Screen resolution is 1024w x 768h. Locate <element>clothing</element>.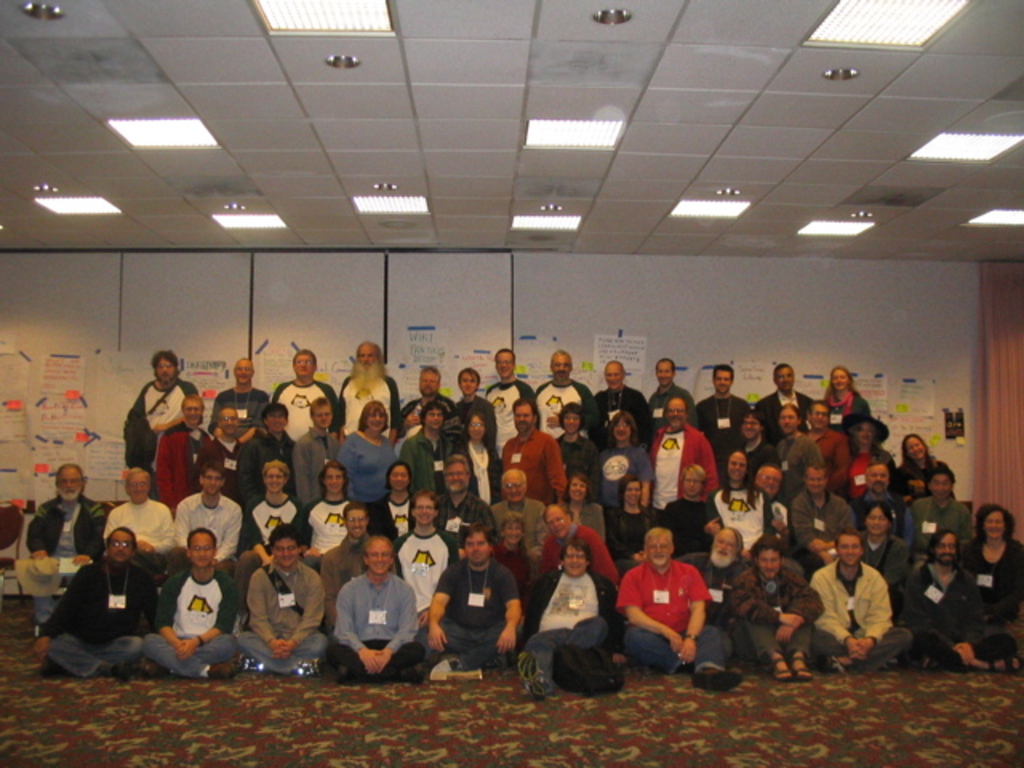
<region>395, 387, 466, 446</region>.
